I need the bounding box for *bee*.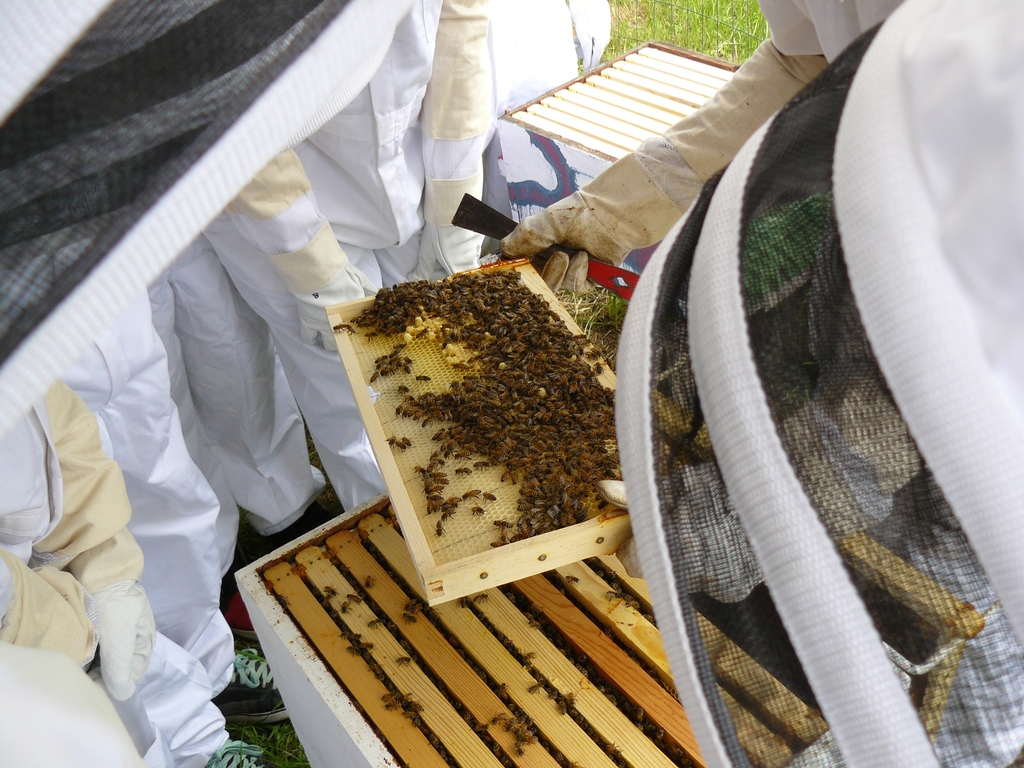
Here it is: 275:595:286:607.
